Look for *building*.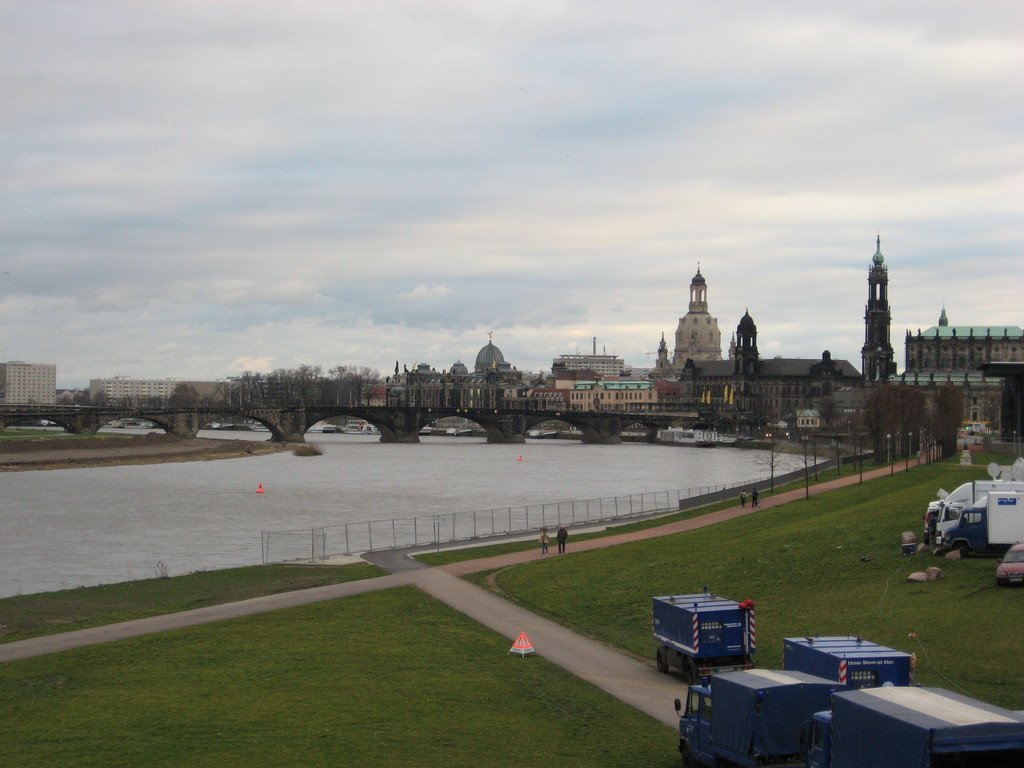
Found: l=554, t=355, r=625, b=376.
